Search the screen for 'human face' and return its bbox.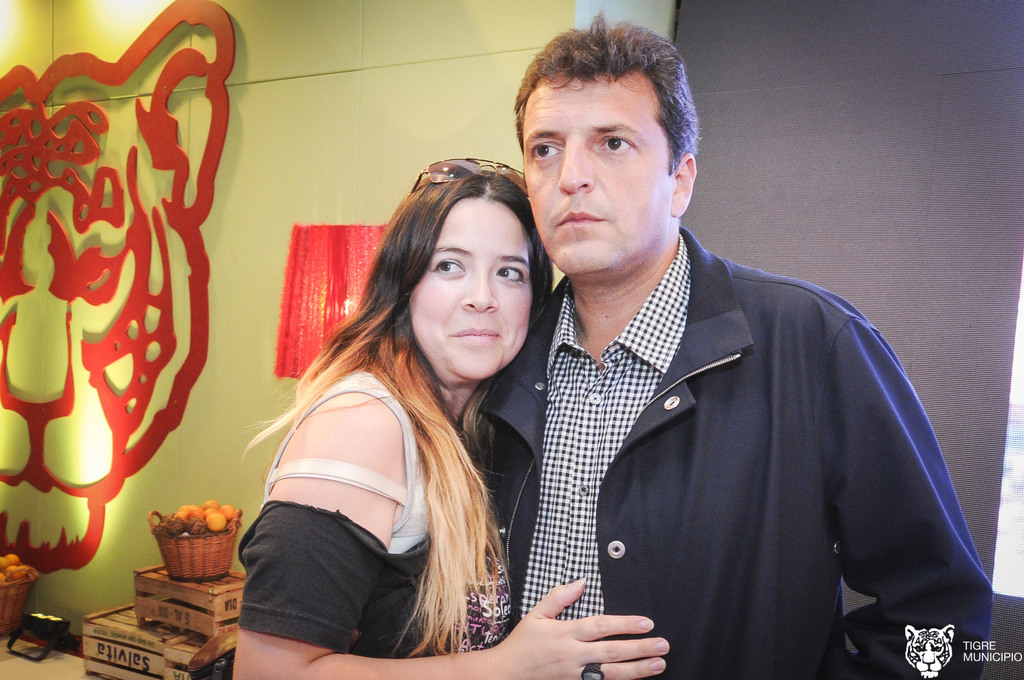
Found: 408,195,532,378.
